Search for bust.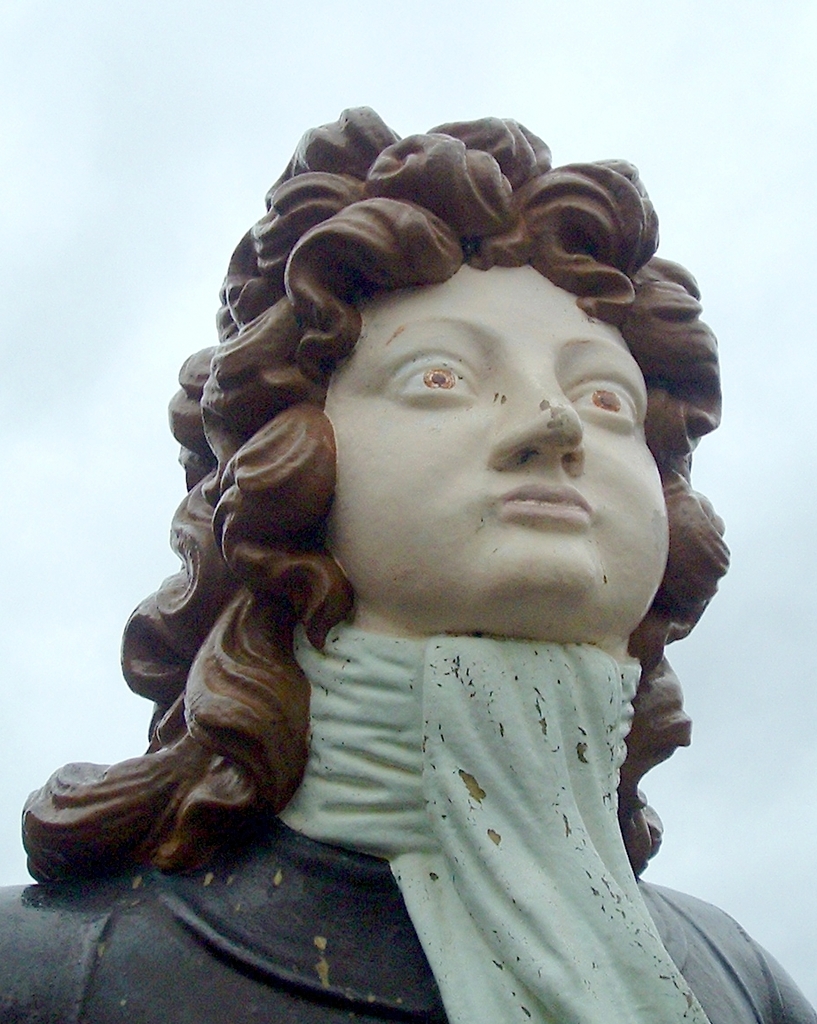
Found at {"left": 0, "top": 100, "right": 816, "bottom": 1023}.
